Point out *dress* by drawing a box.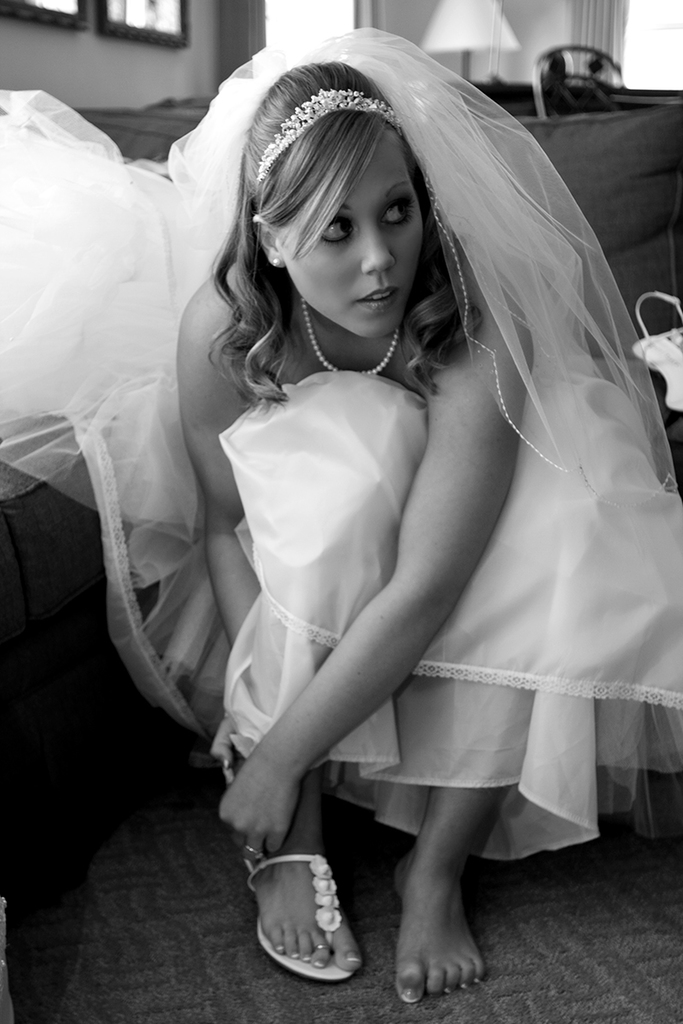
bbox(0, 88, 682, 866).
